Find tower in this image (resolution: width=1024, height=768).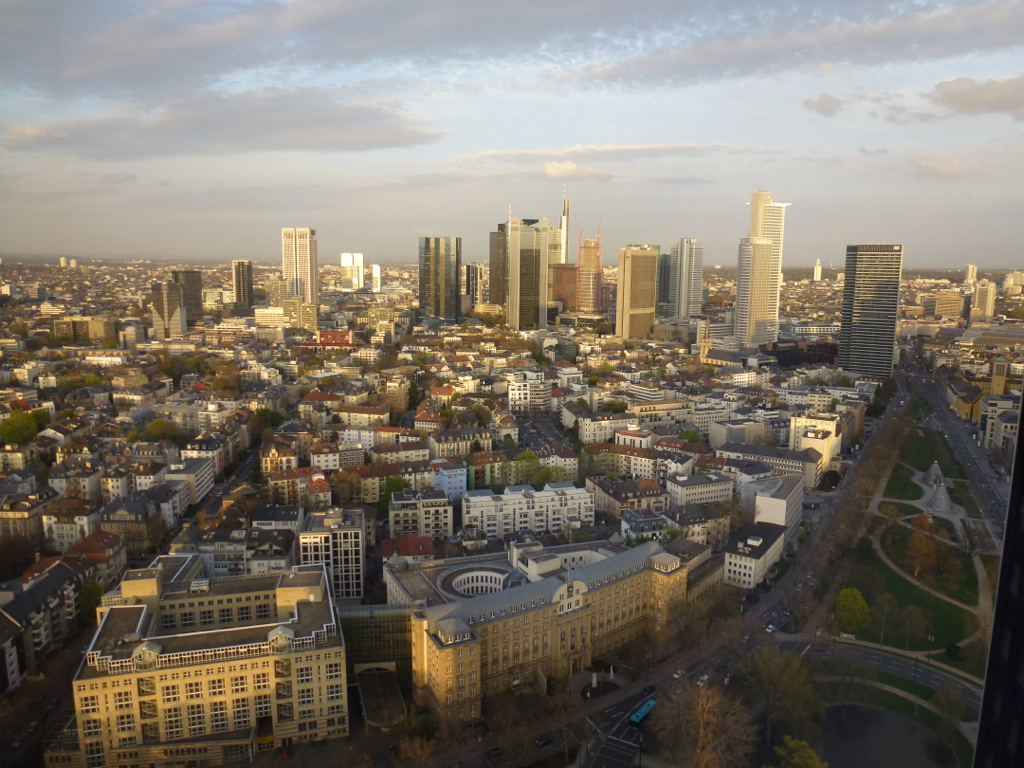
l=962, t=262, r=974, b=282.
